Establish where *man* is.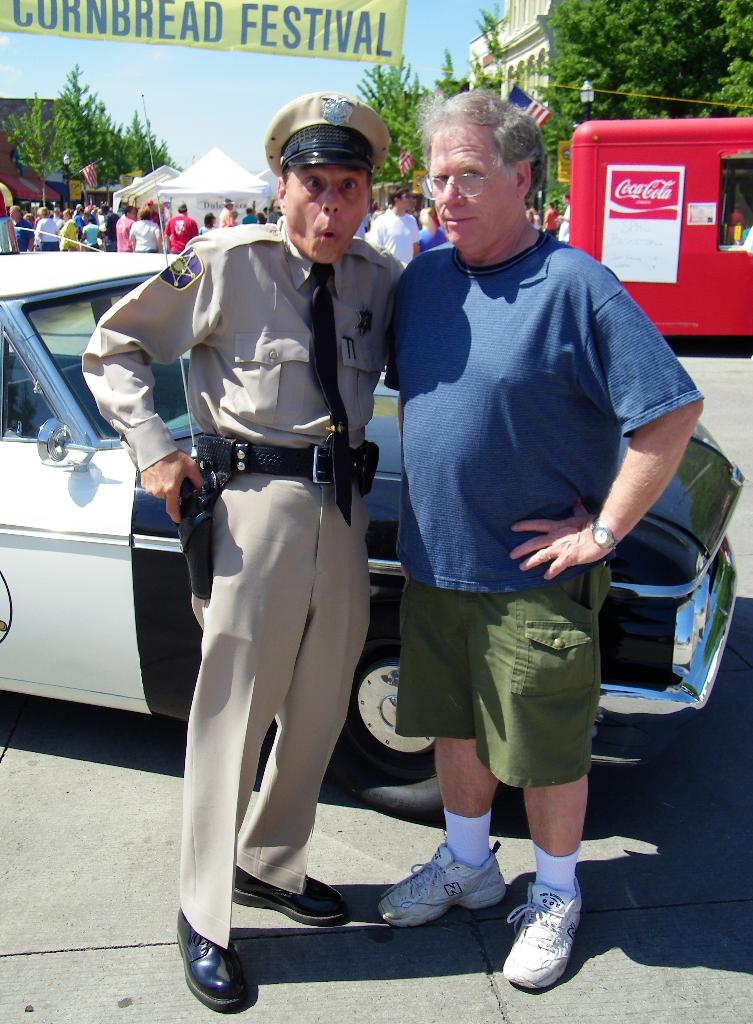
Established at (366, 182, 420, 270).
